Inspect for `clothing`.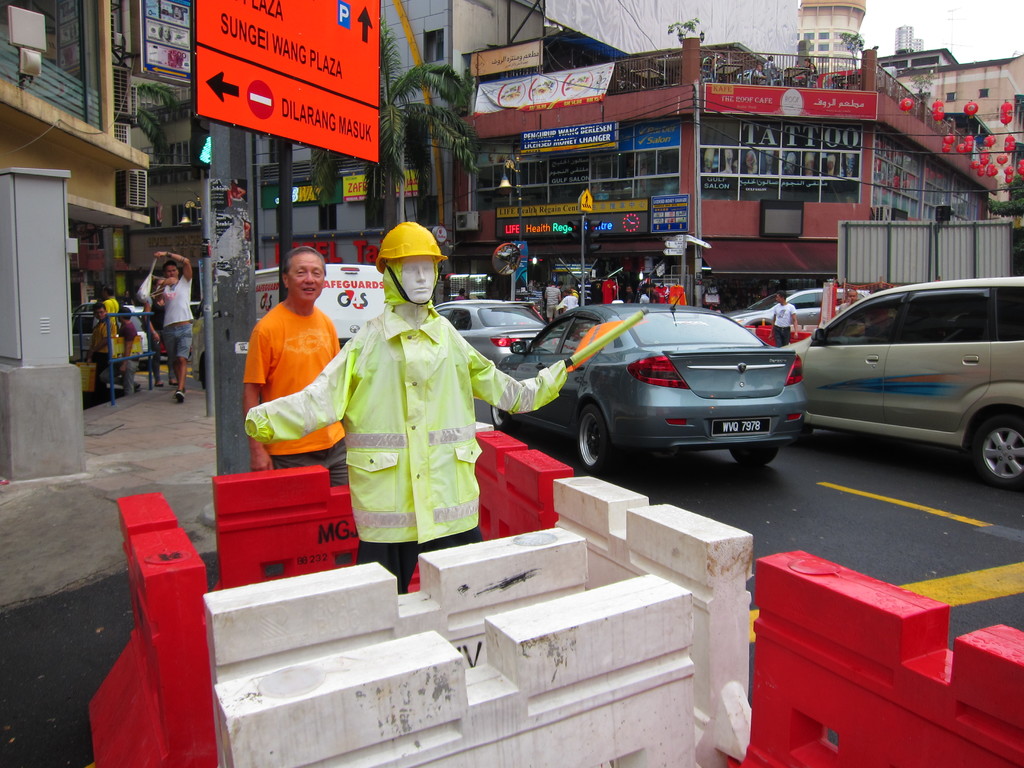
Inspection: x1=246, y1=306, x2=568, y2=547.
